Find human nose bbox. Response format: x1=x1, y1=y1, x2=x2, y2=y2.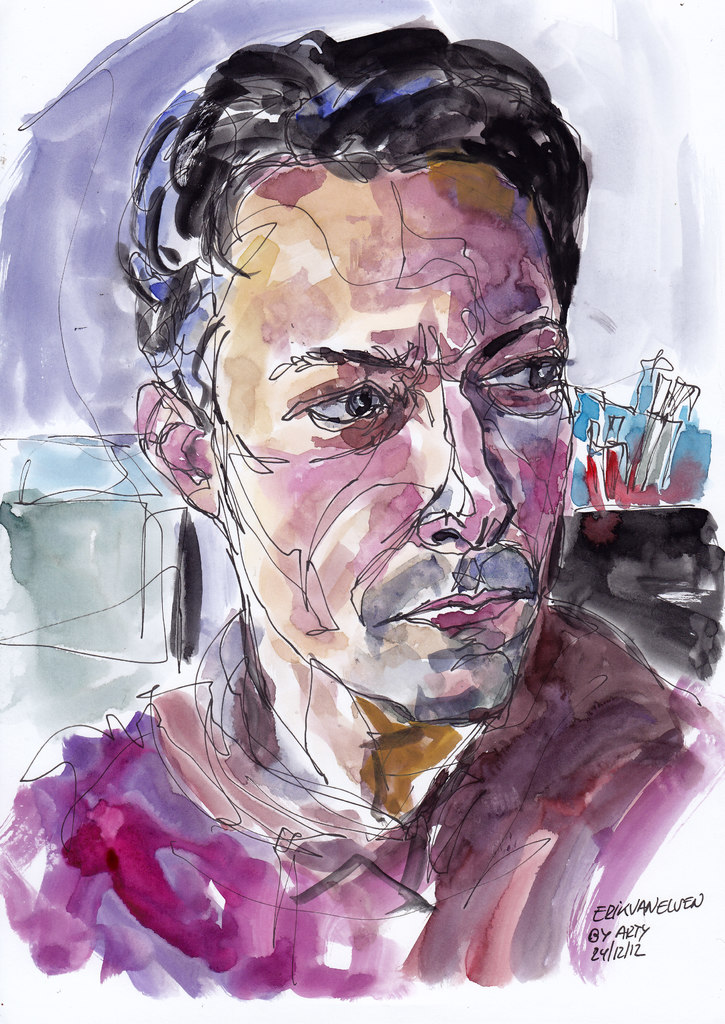
x1=413, y1=390, x2=514, y2=559.
